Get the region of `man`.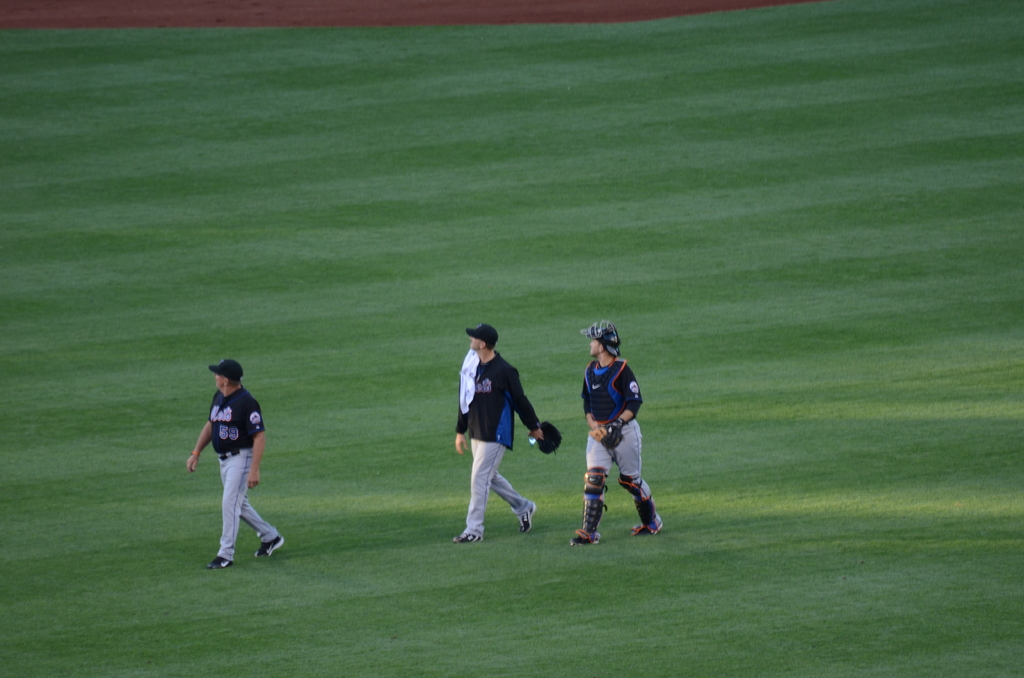
[569, 320, 663, 541].
